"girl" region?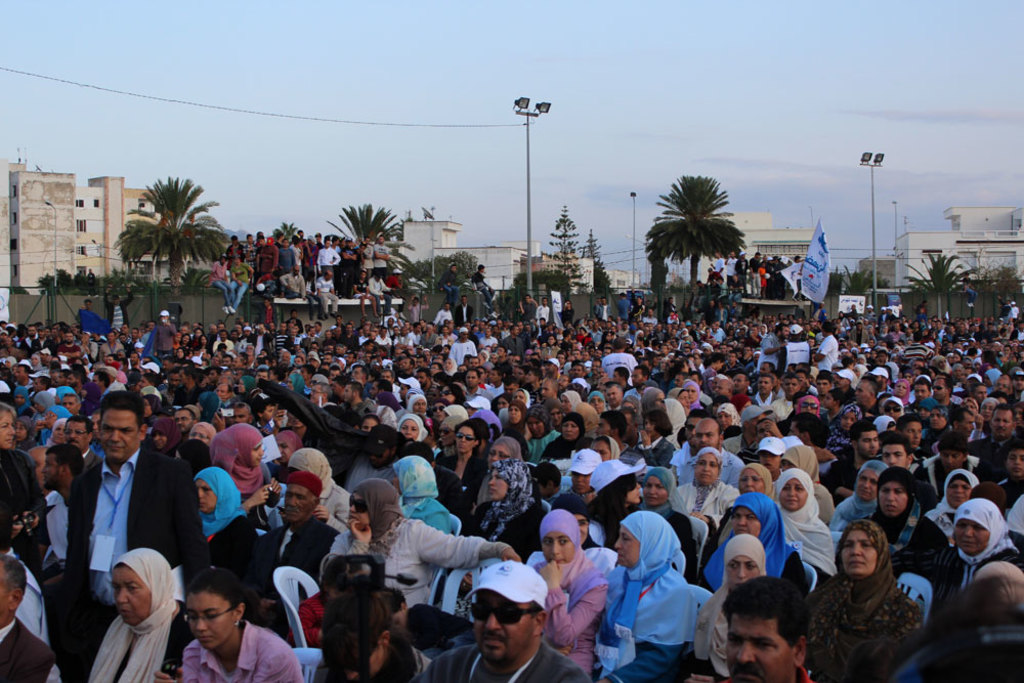
x1=610 y1=511 x2=695 y2=682
